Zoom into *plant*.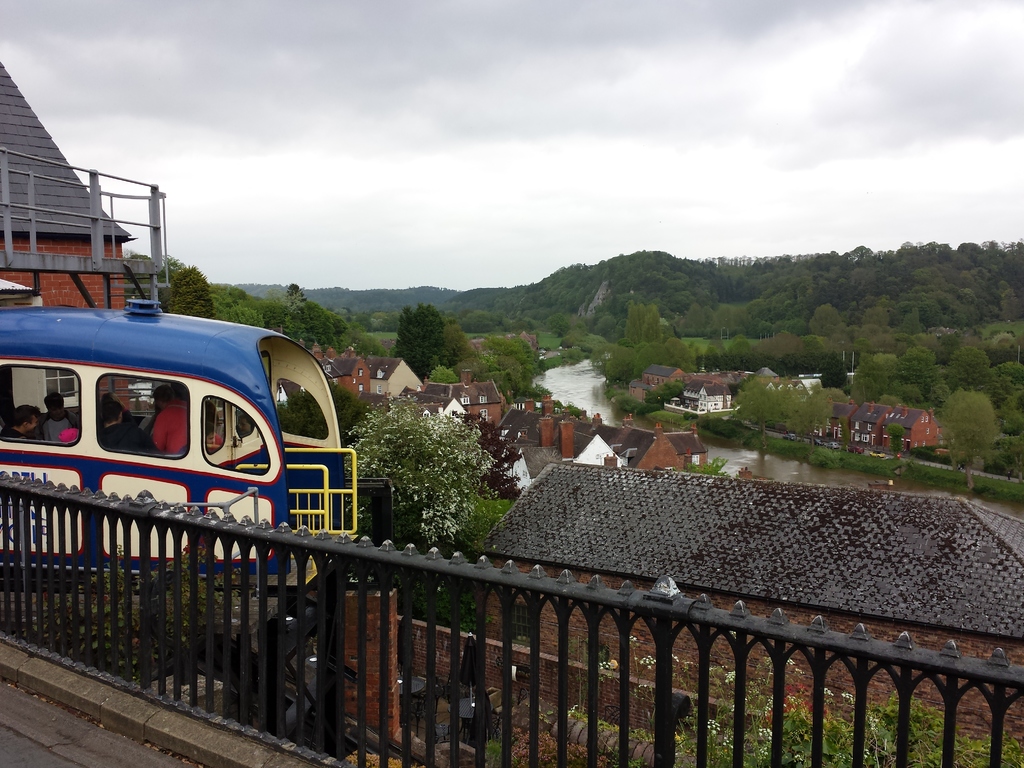
Zoom target: bbox=[689, 455, 730, 475].
